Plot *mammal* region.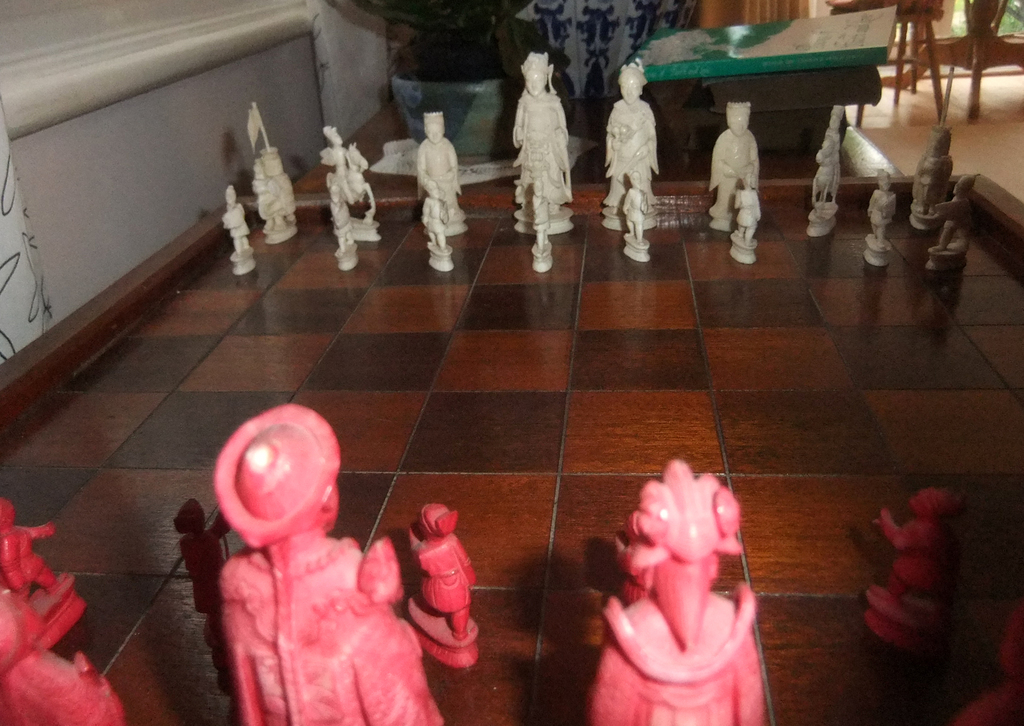
Plotted at region(912, 120, 954, 212).
